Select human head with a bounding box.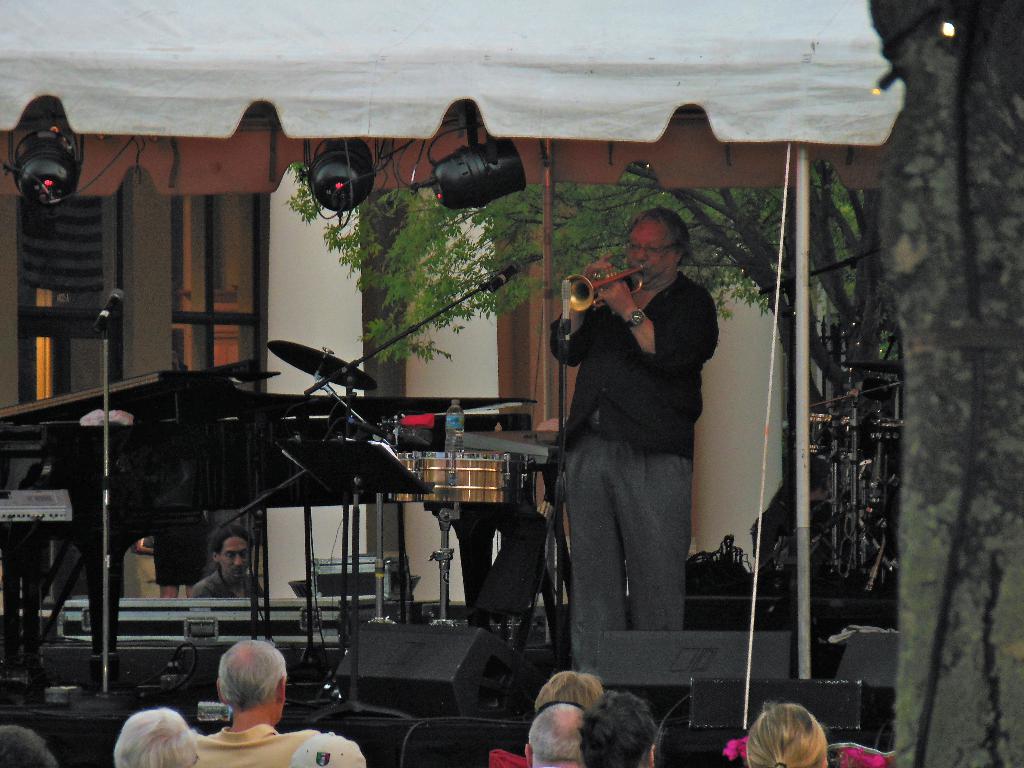
crop(744, 702, 822, 767).
